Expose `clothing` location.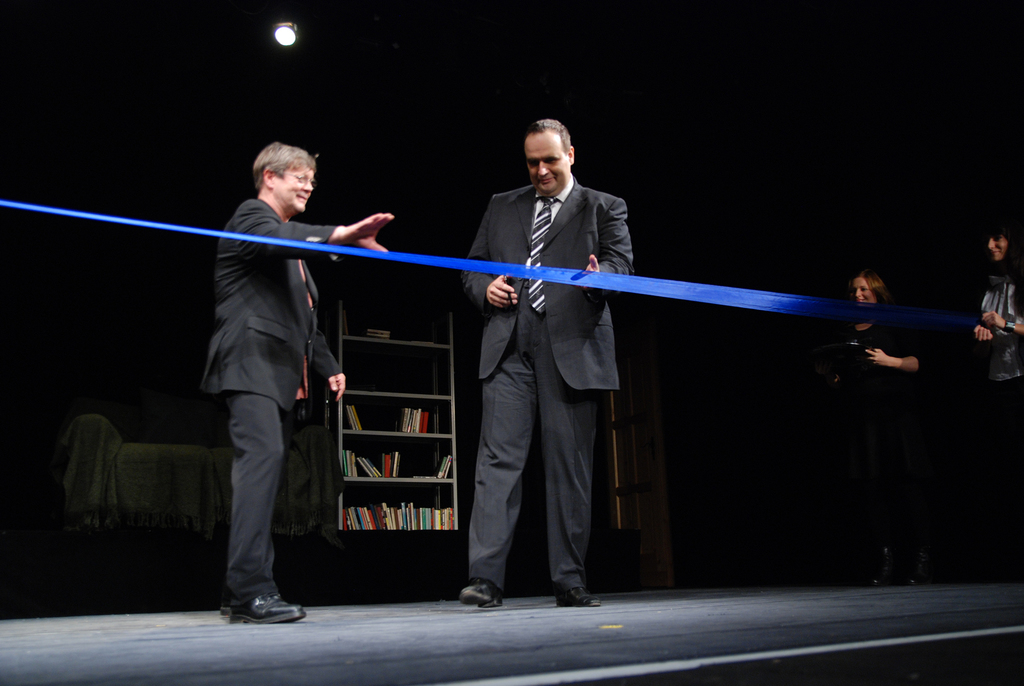
Exposed at left=178, top=133, right=346, bottom=613.
